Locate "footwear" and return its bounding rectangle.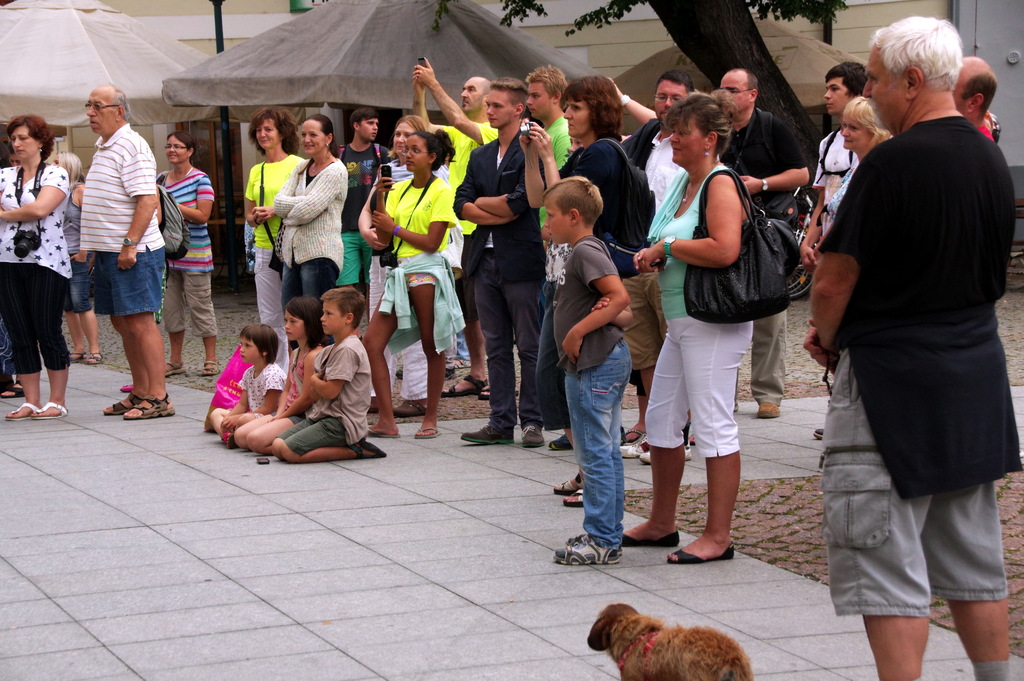
rect(567, 529, 591, 545).
